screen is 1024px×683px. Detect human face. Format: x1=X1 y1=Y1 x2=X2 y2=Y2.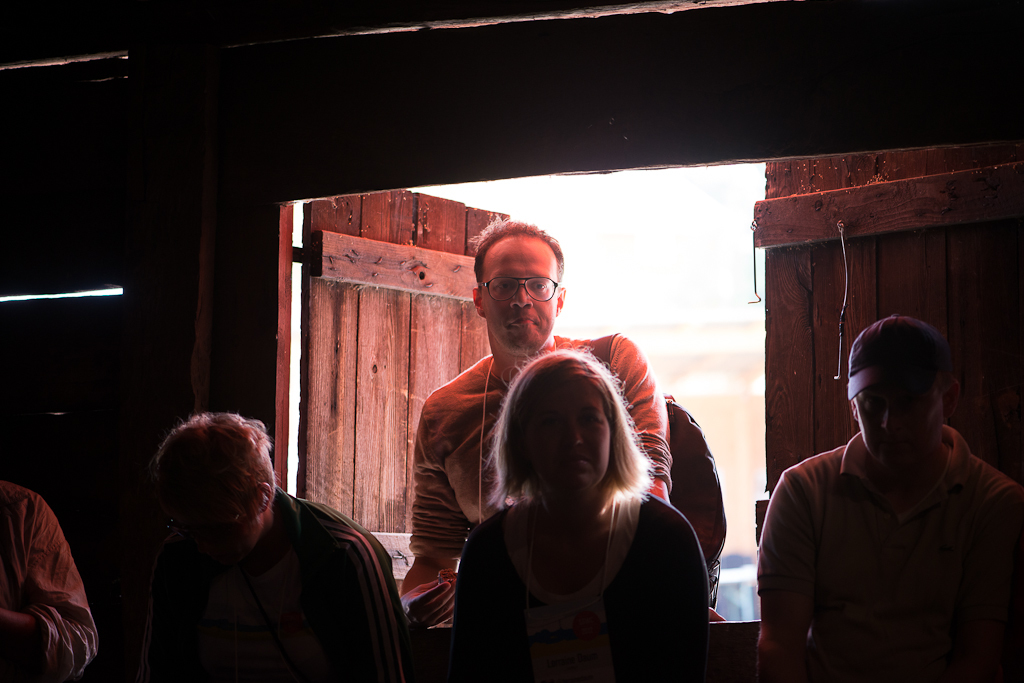
x1=172 y1=484 x2=263 y2=550.
